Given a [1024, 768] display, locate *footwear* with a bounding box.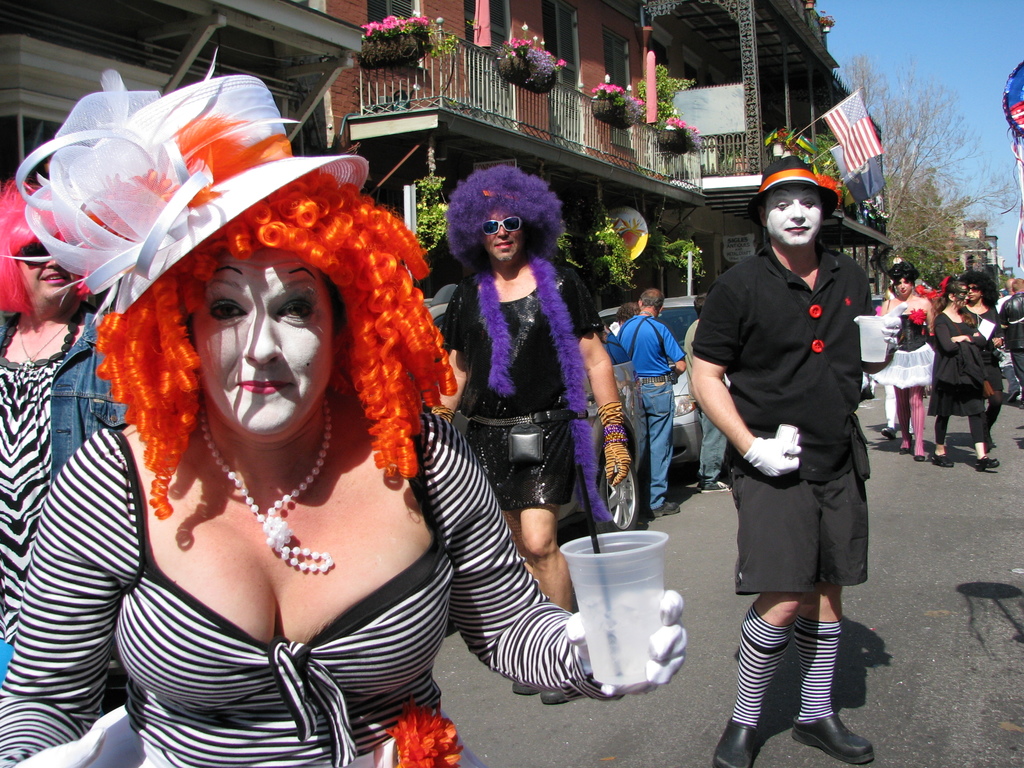
Located: pyautogui.locateOnScreen(512, 682, 536, 694).
